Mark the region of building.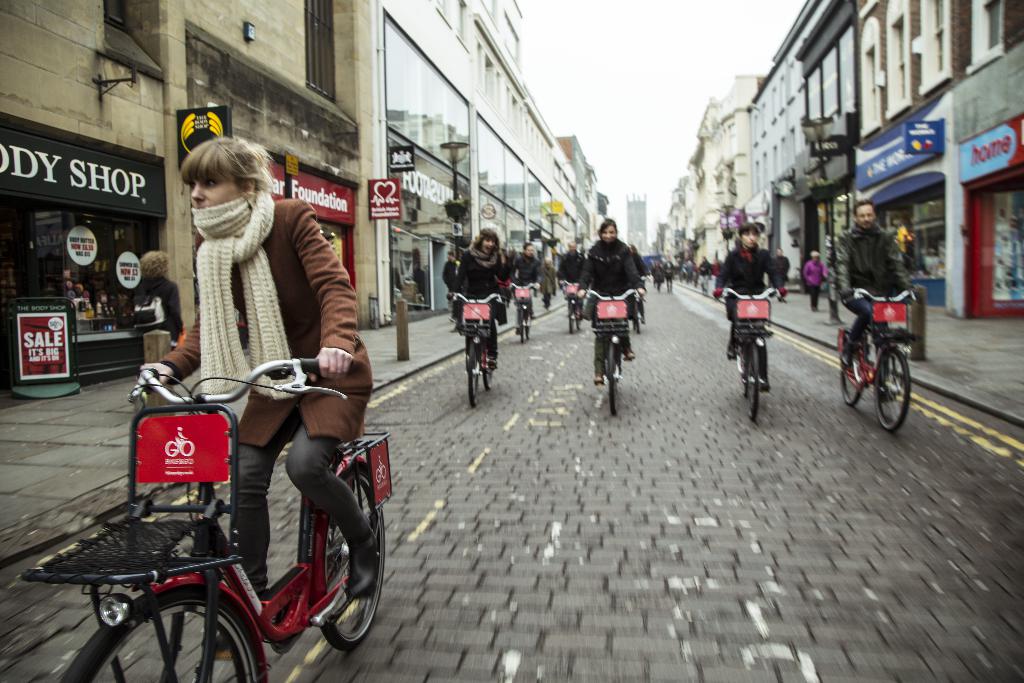
Region: 0,0,379,395.
